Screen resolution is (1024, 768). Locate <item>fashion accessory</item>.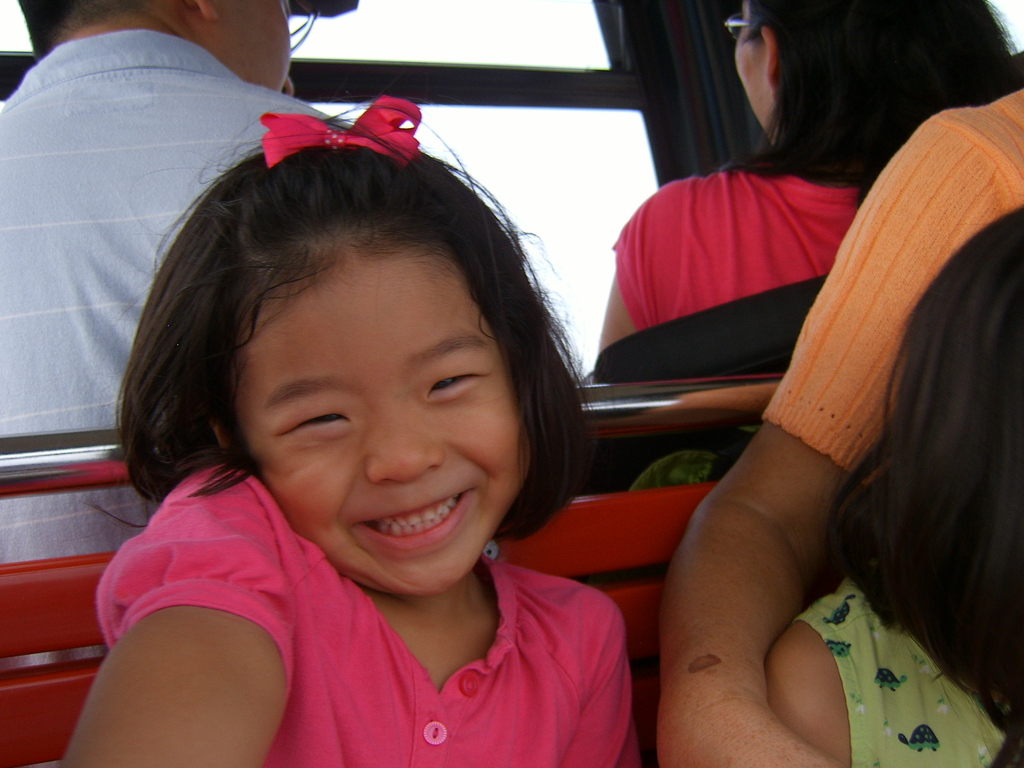
l=17, t=1, r=355, b=23.
